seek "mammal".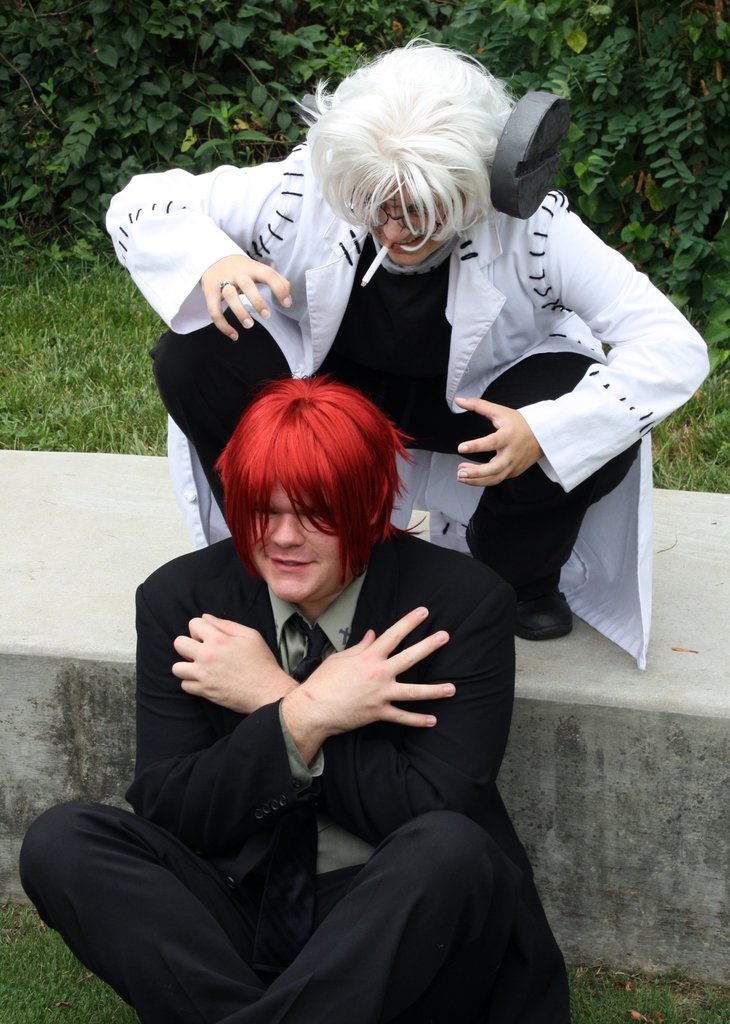
locate(102, 25, 712, 669).
